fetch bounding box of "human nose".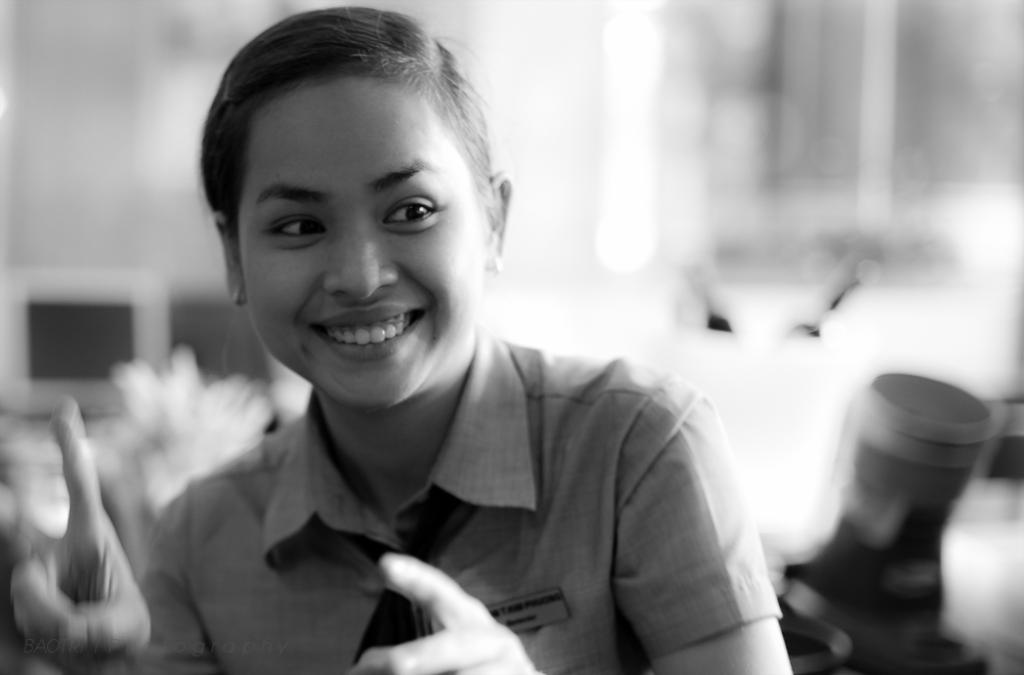
Bbox: (324,218,402,301).
